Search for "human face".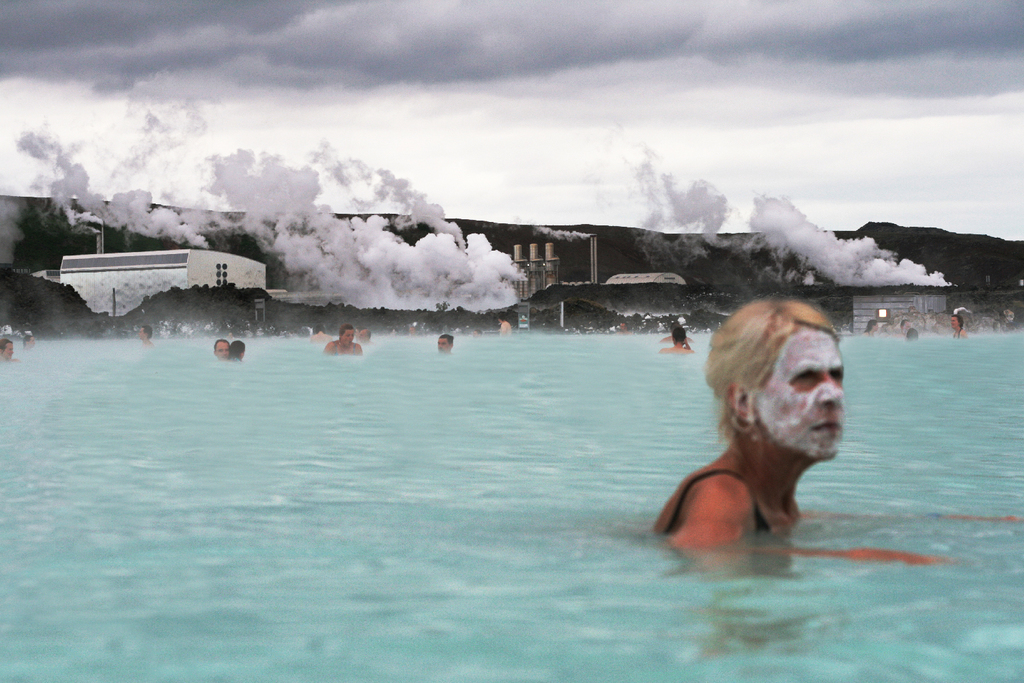
Found at left=340, top=330, right=357, bottom=343.
